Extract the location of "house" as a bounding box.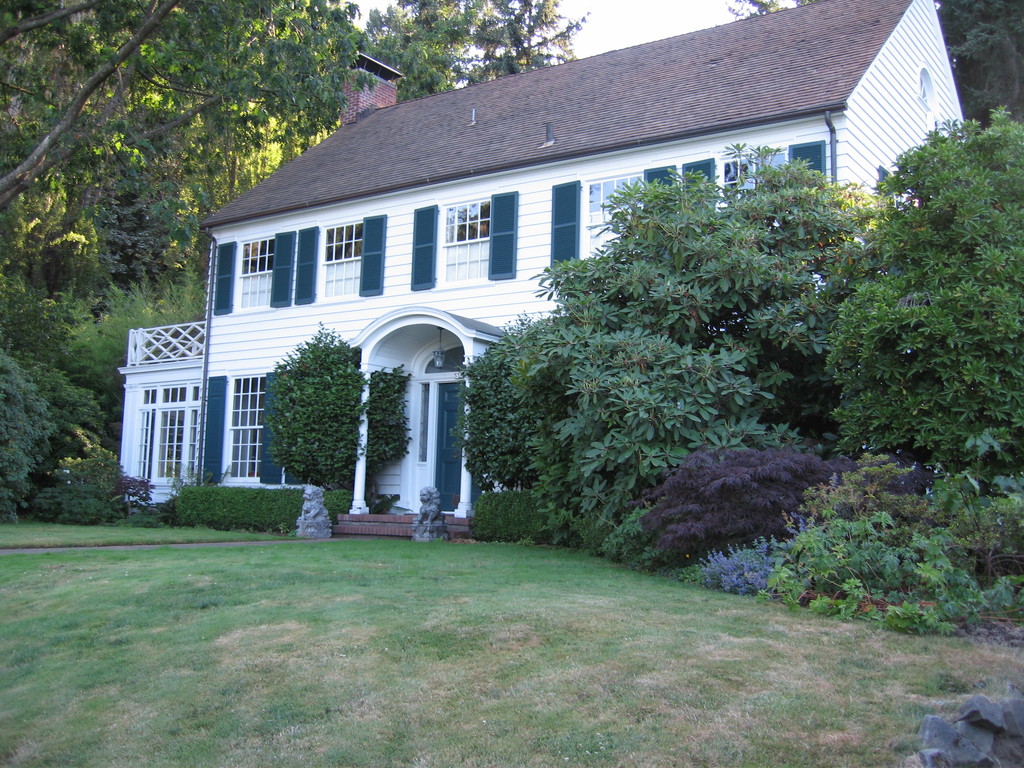
bbox=[344, 49, 412, 118].
